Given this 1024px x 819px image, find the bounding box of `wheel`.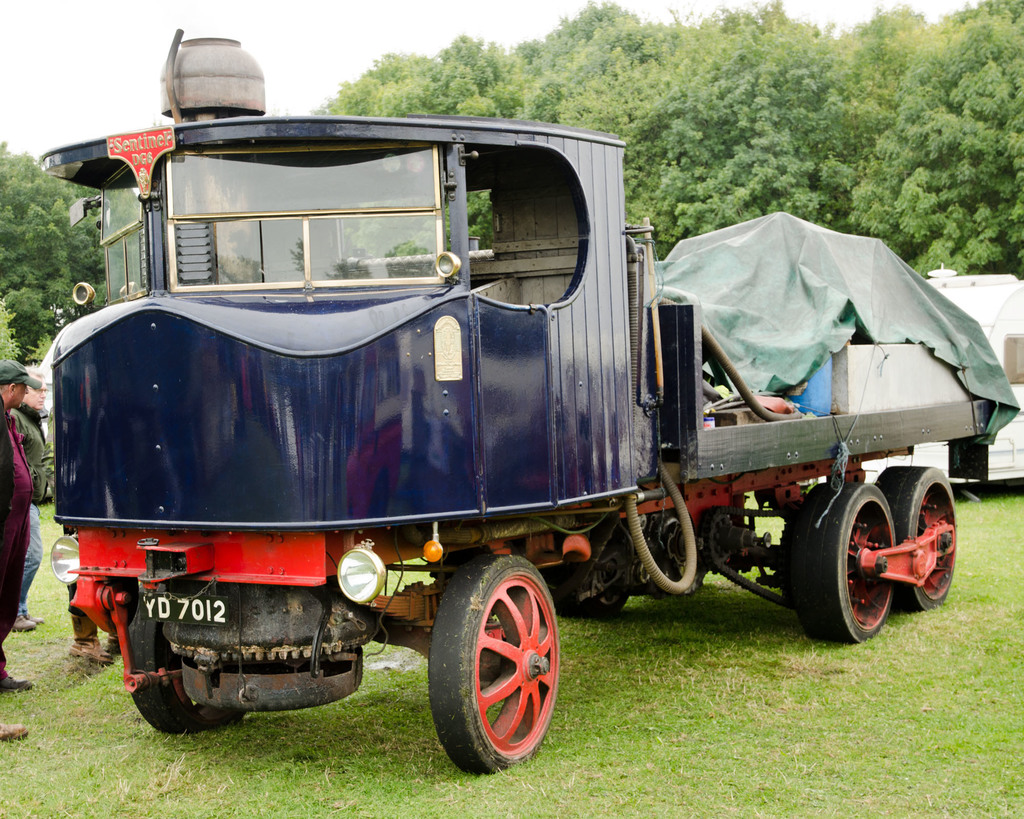
<box>428,570,566,780</box>.
